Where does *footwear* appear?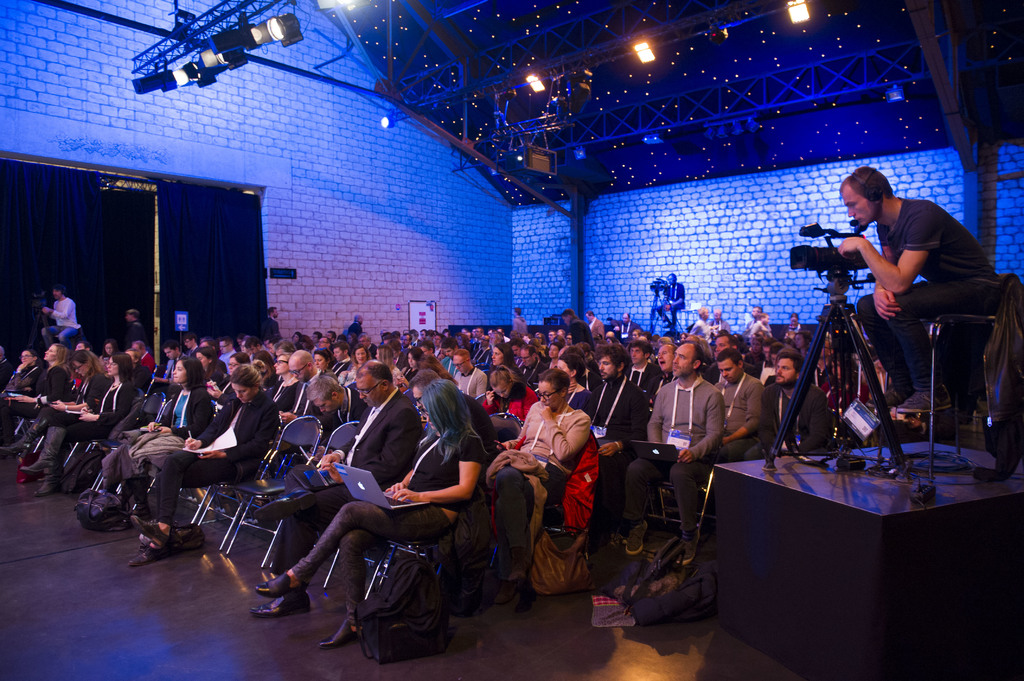
Appears at 19/457/63/482.
